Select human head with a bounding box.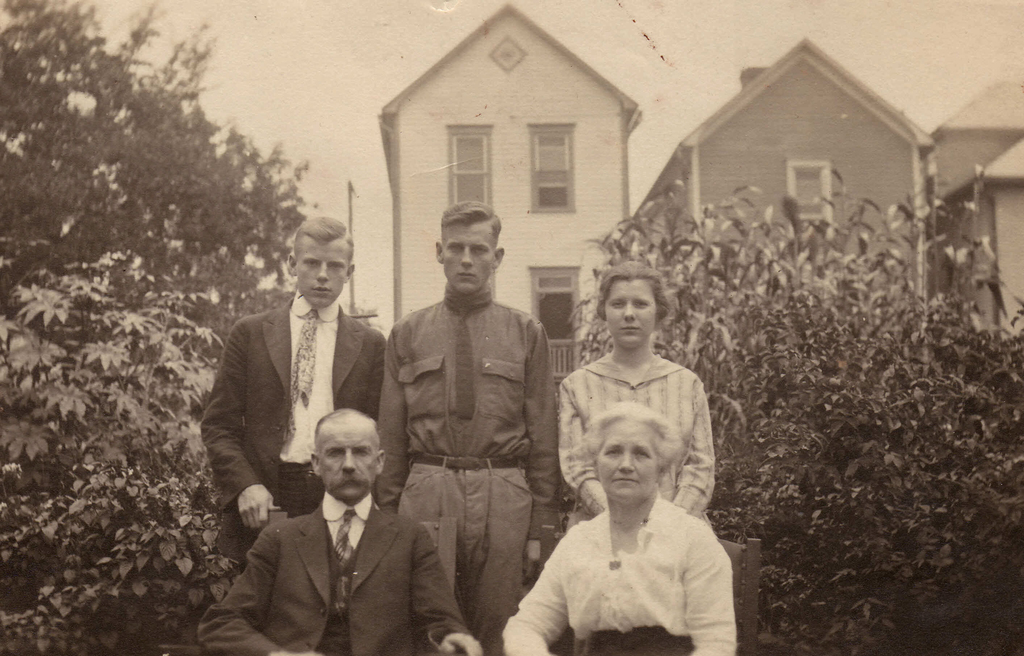
<box>433,202,506,300</box>.
